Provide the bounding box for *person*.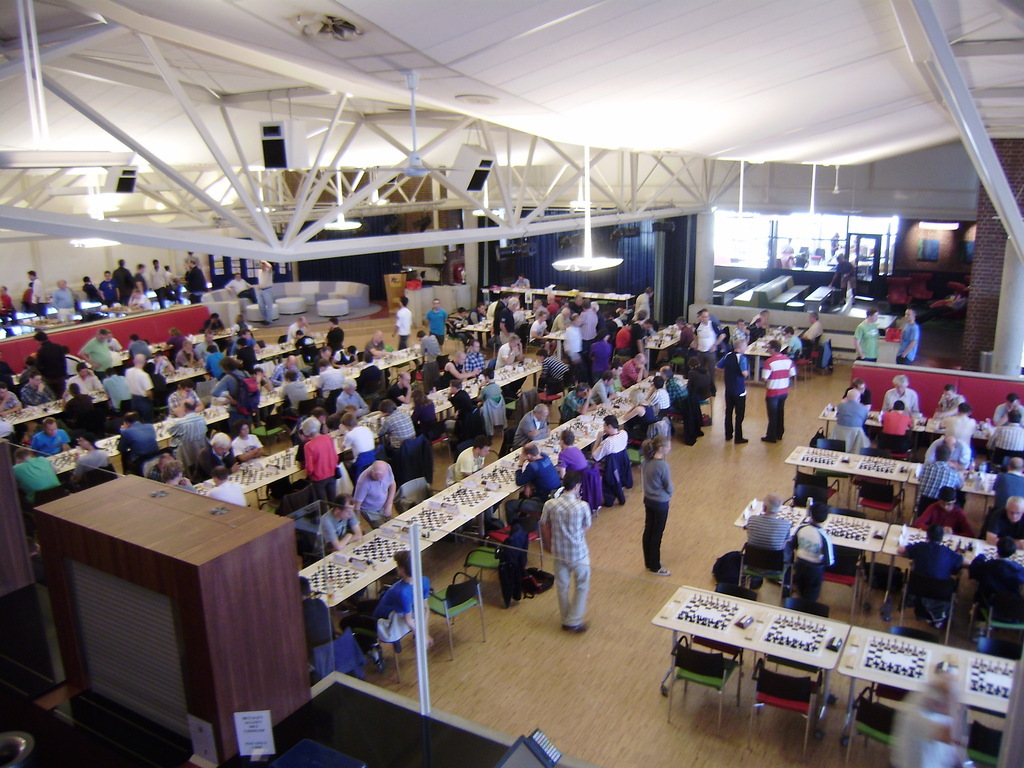
(459,435,525,531).
